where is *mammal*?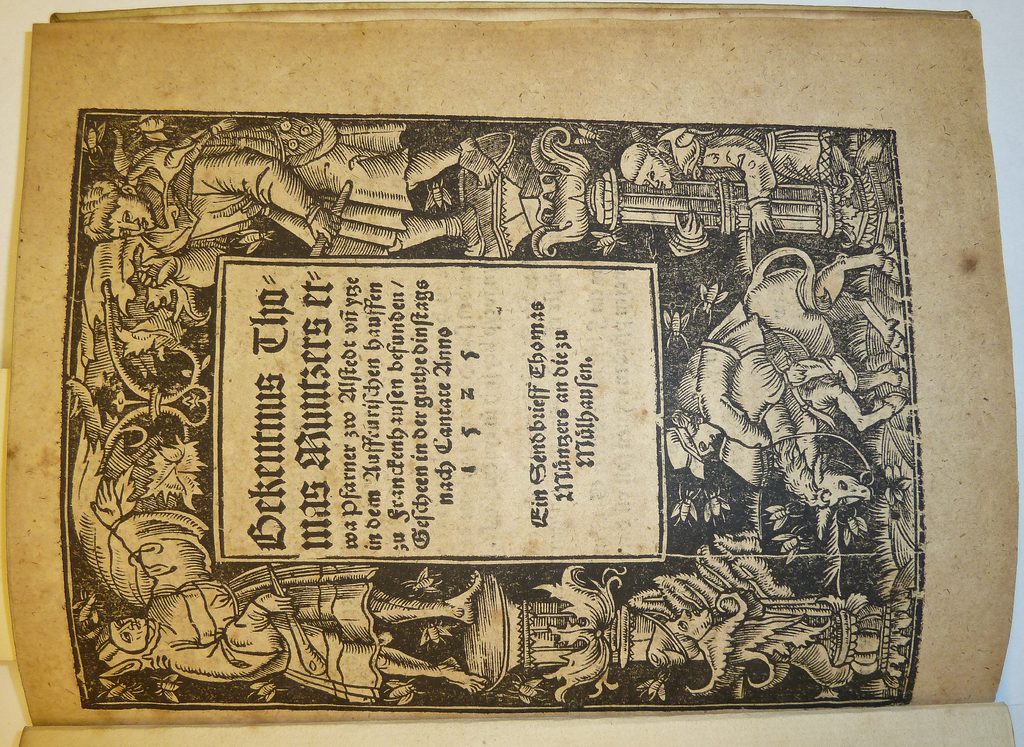
(618, 125, 855, 258).
